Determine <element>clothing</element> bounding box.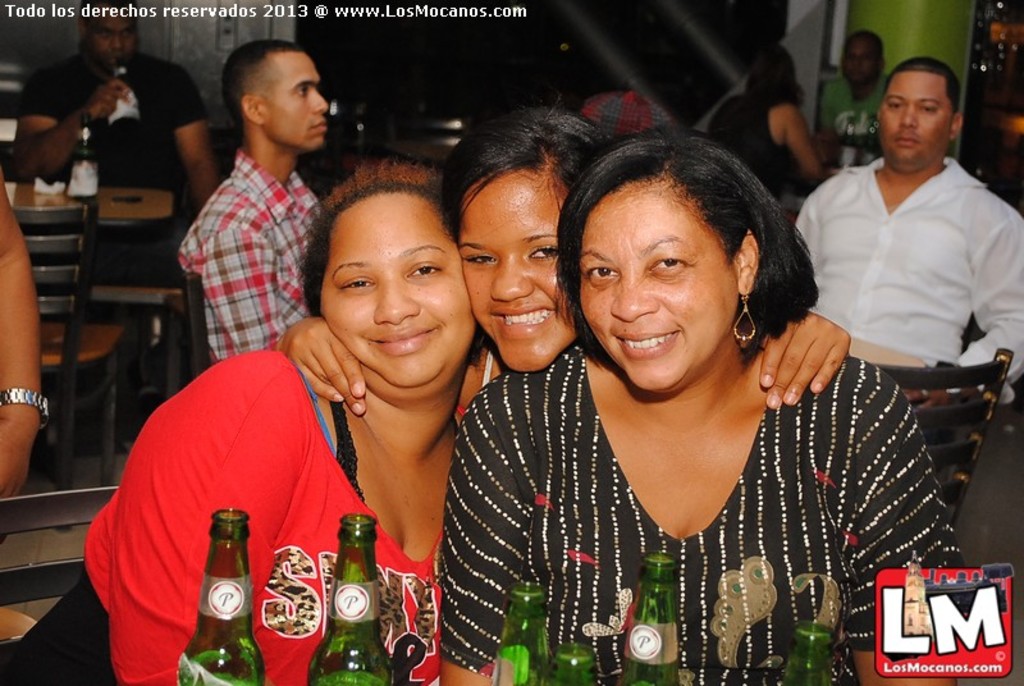
Determined: crop(70, 347, 442, 685).
